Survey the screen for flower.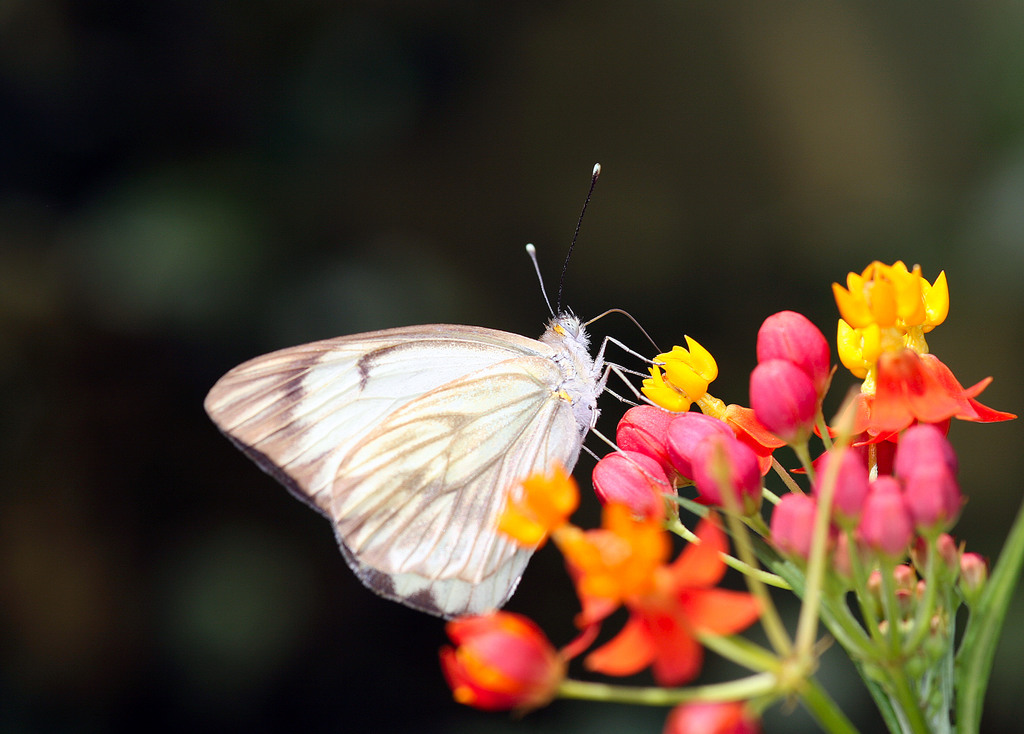
Survey found: {"x1": 588, "y1": 517, "x2": 771, "y2": 693}.
